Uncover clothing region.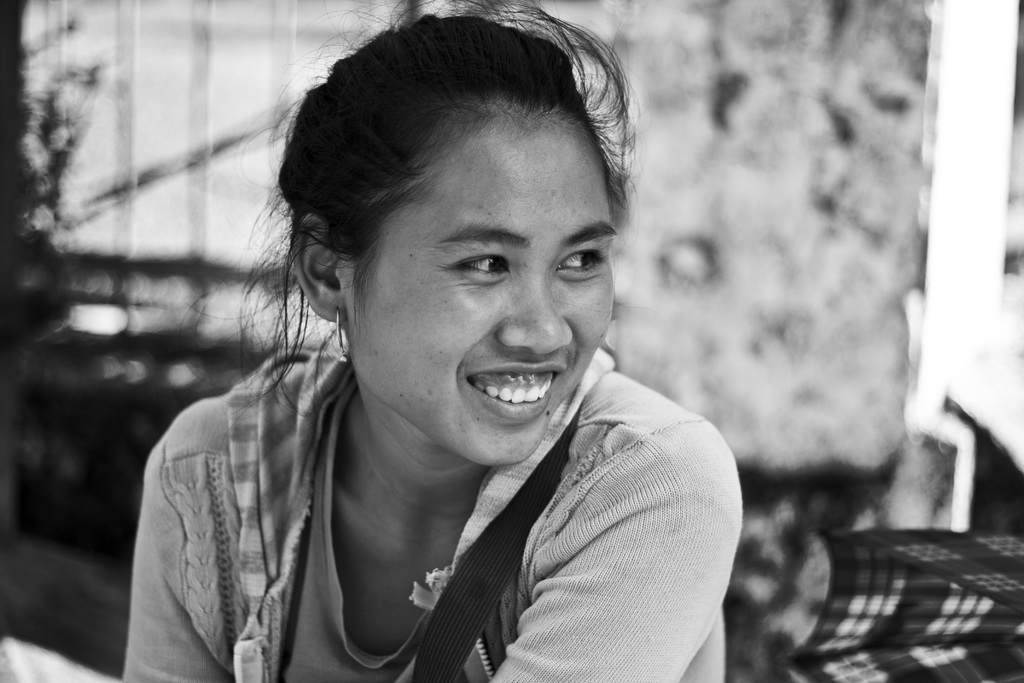
Uncovered: 121, 144, 771, 682.
